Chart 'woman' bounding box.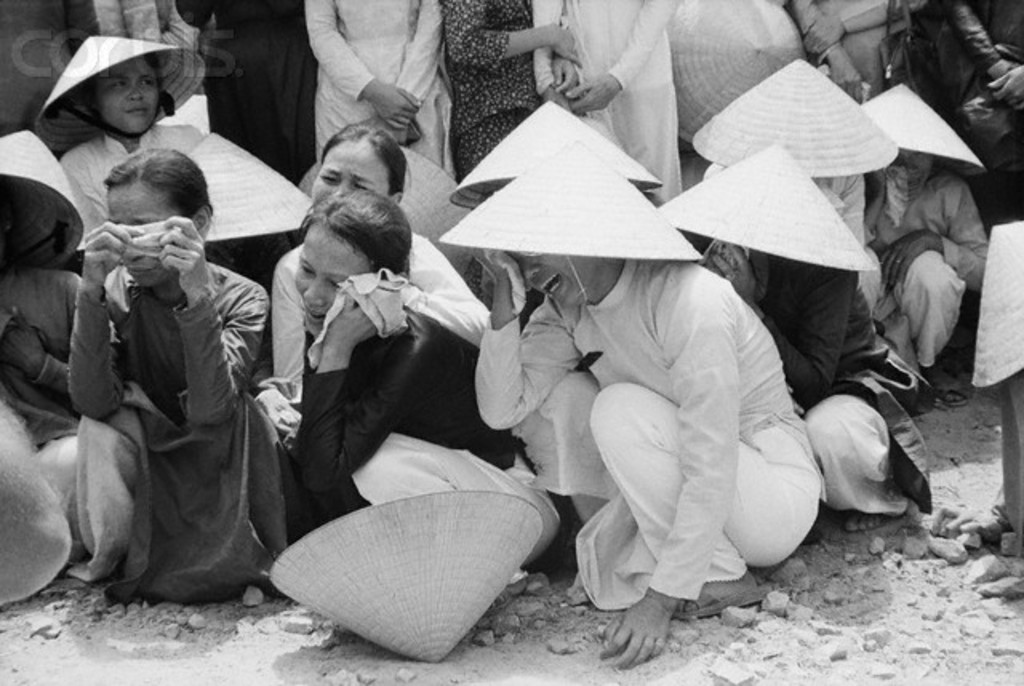
Charted: <box>434,0,597,201</box>.
